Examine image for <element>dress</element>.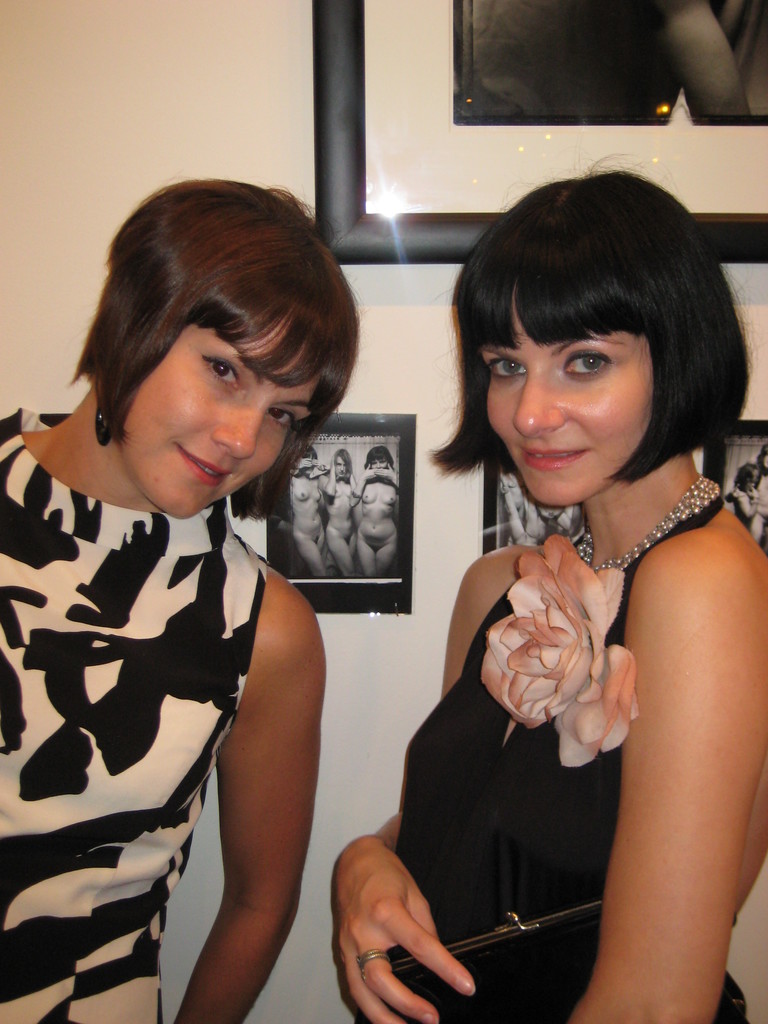
Examination result: bbox=(0, 406, 269, 1023).
